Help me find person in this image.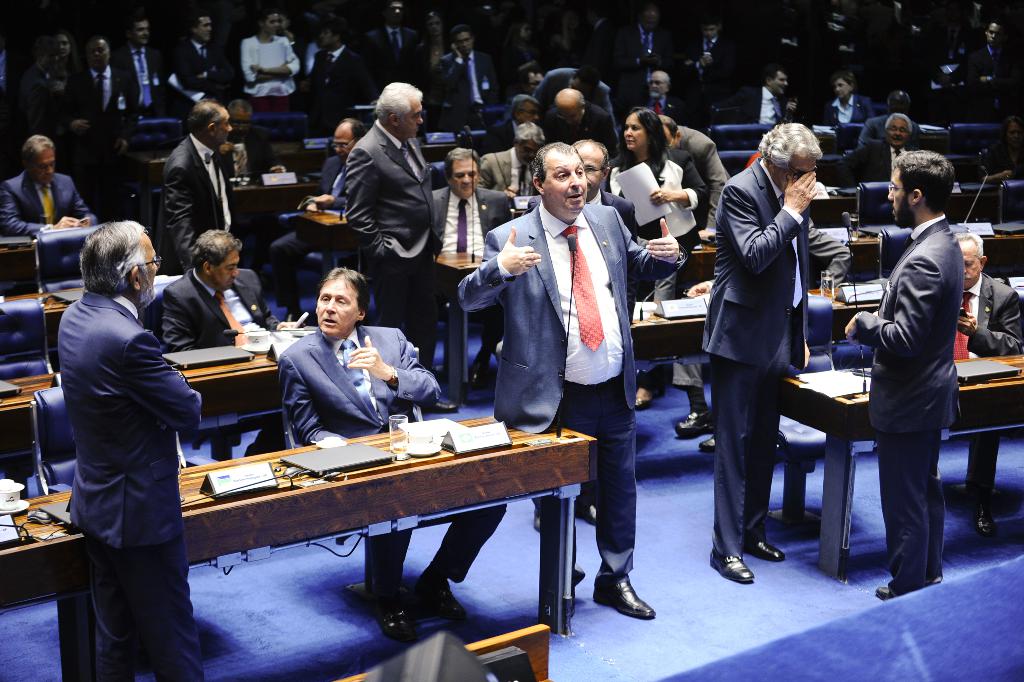
Found it: {"x1": 425, "y1": 142, "x2": 681, "y2": 617}.
